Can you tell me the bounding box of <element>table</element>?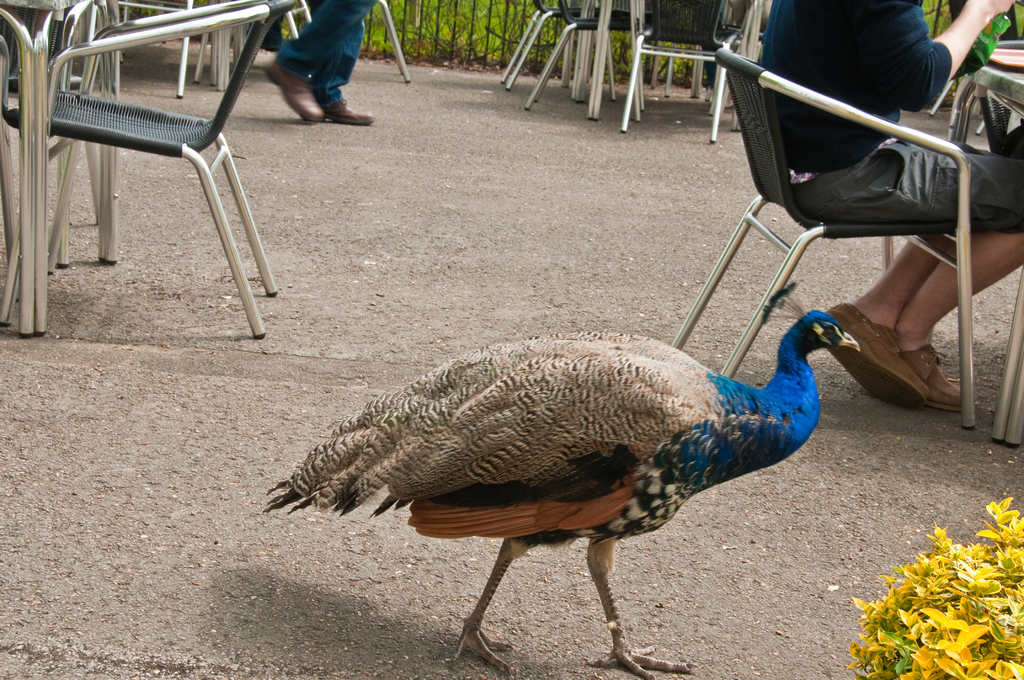
[x1=959, y1=70, x2=1023, y2=457].
